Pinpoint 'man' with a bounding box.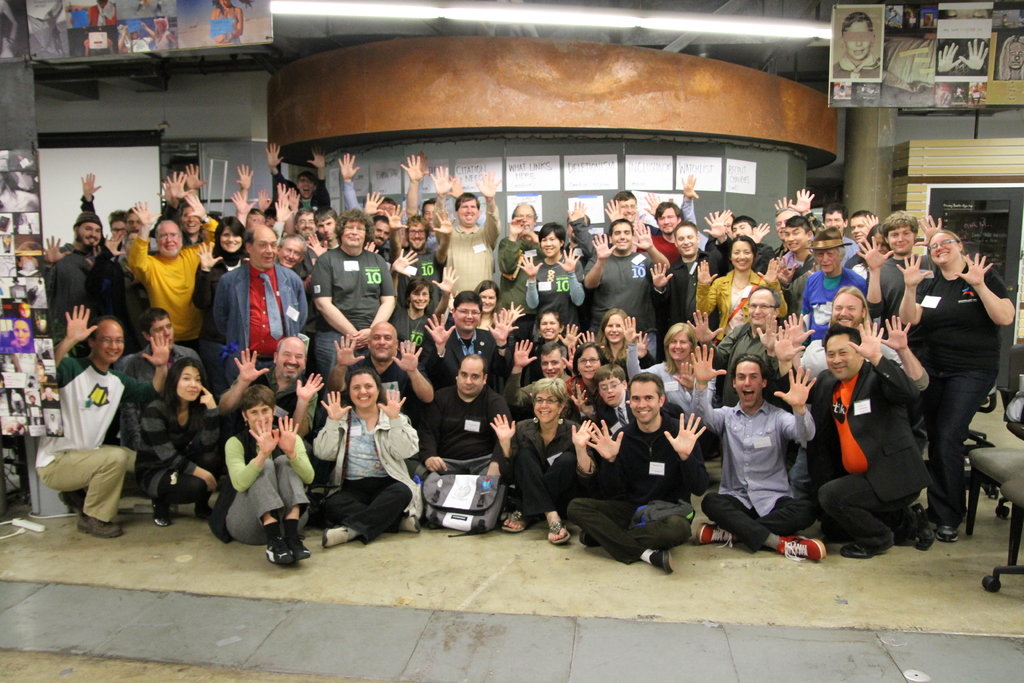
[422, 357, 520, 529].
